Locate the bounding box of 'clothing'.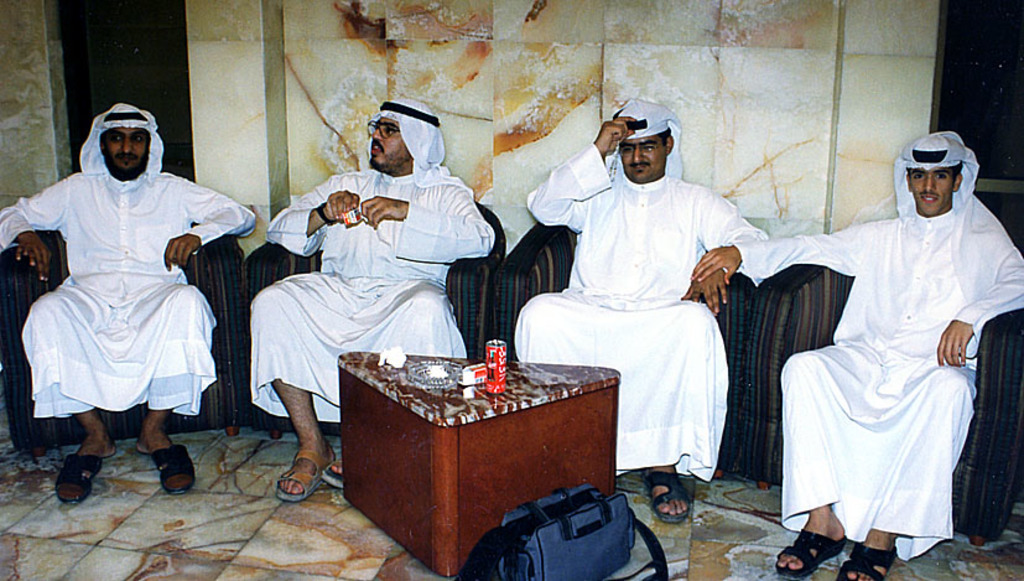
Bounding box: locate(1, 88, 265, 417).
